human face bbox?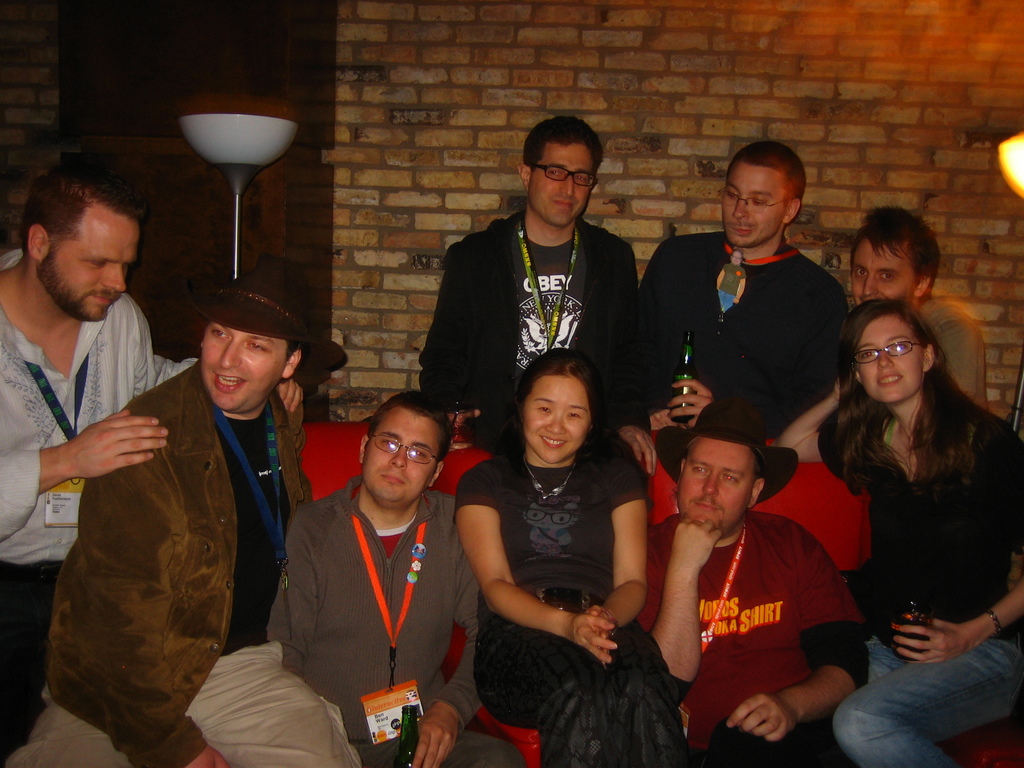
354, 404, 440, 508
